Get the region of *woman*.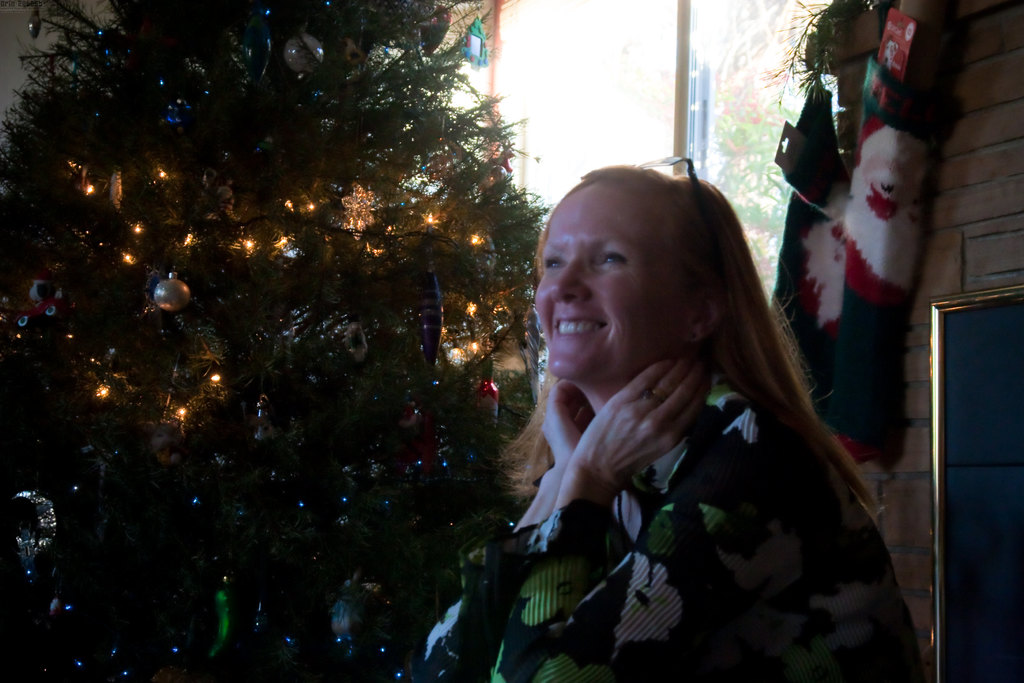
(left=472, top=144, right=915, bottom=663).
